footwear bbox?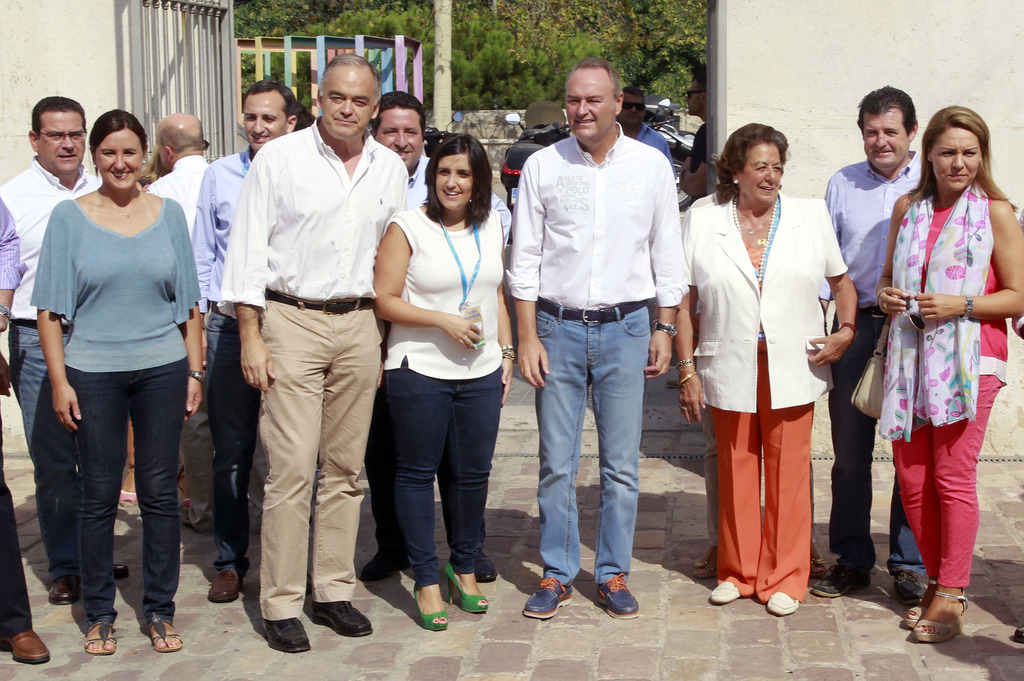
bbox=(113, 558, 137, 579)
